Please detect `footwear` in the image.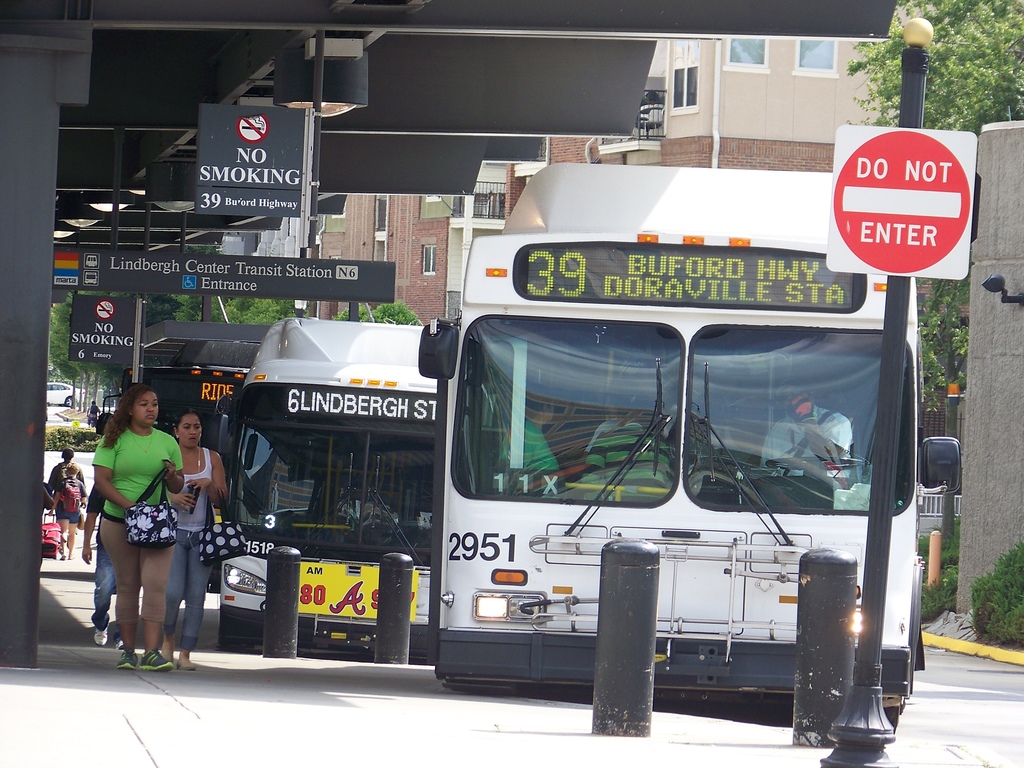
bbox(134, 644, 175, 677).
